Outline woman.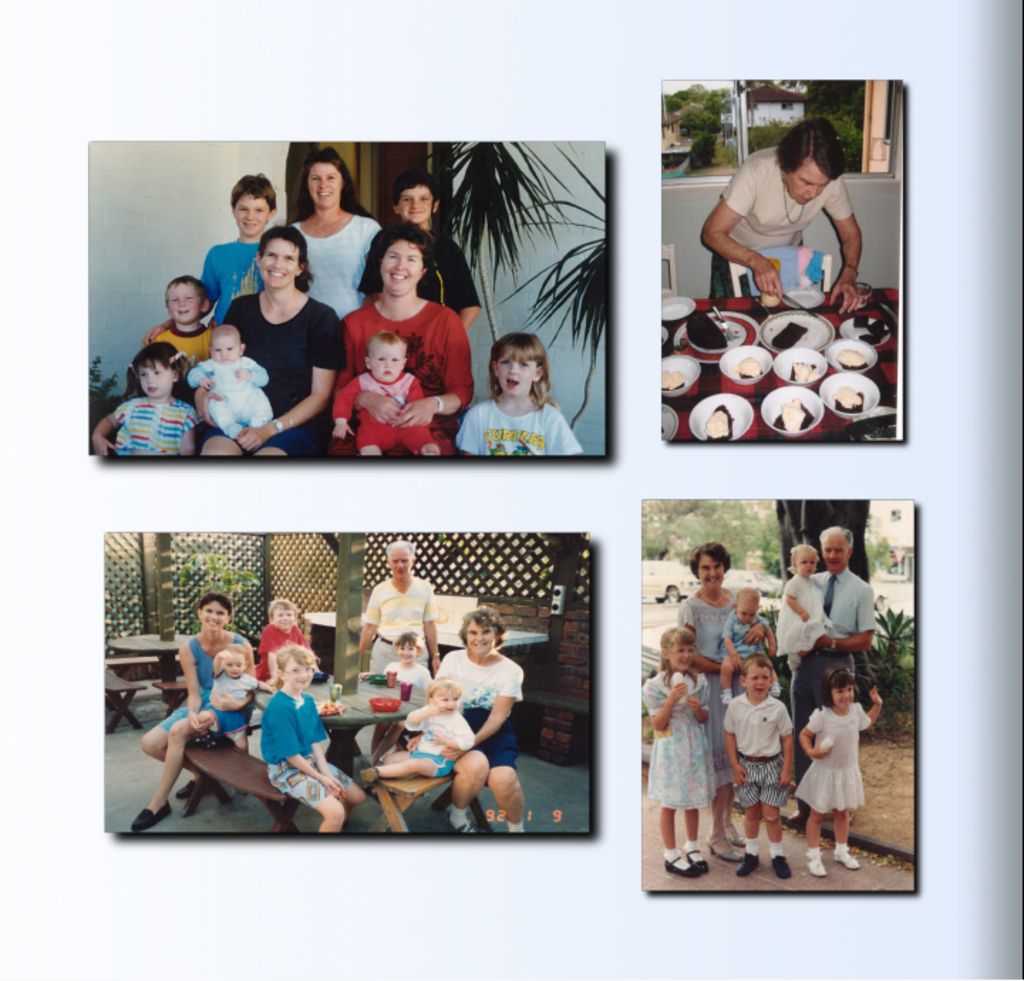
Outline: detection(189, 222, 341, 468).
